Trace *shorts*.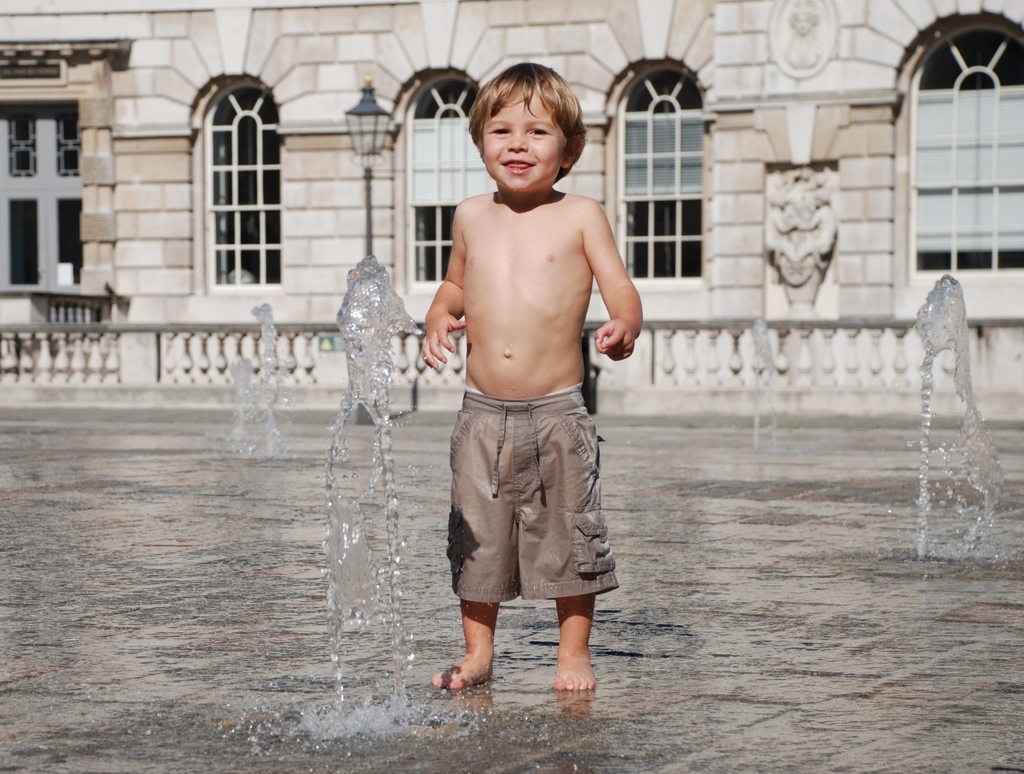
Traced to 450,398,618,608.
